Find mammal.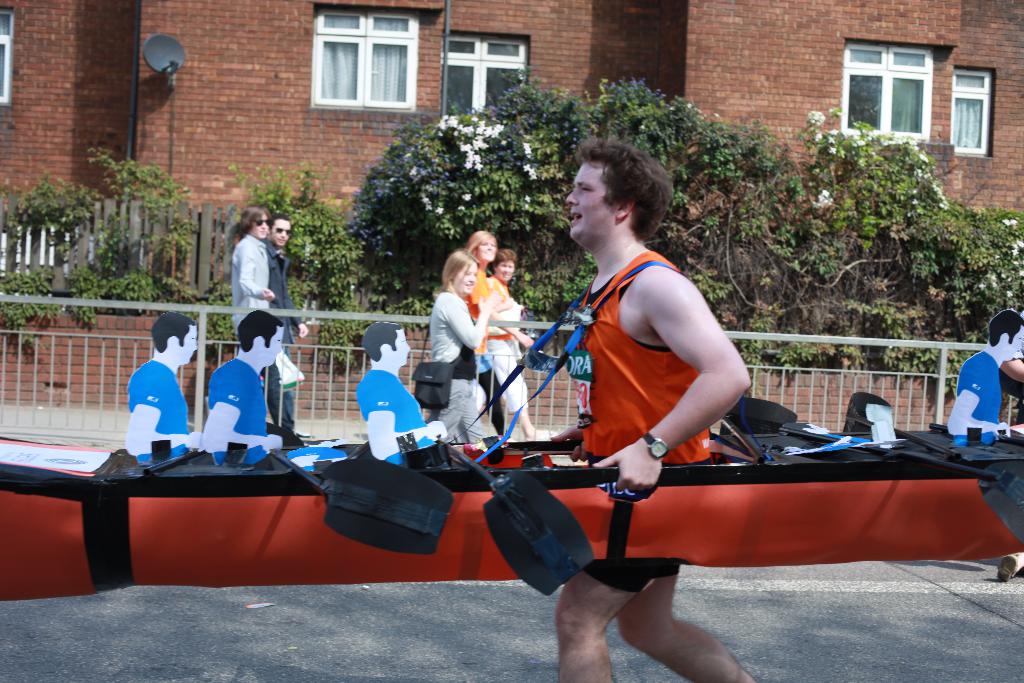
(945,309,1023,436).
